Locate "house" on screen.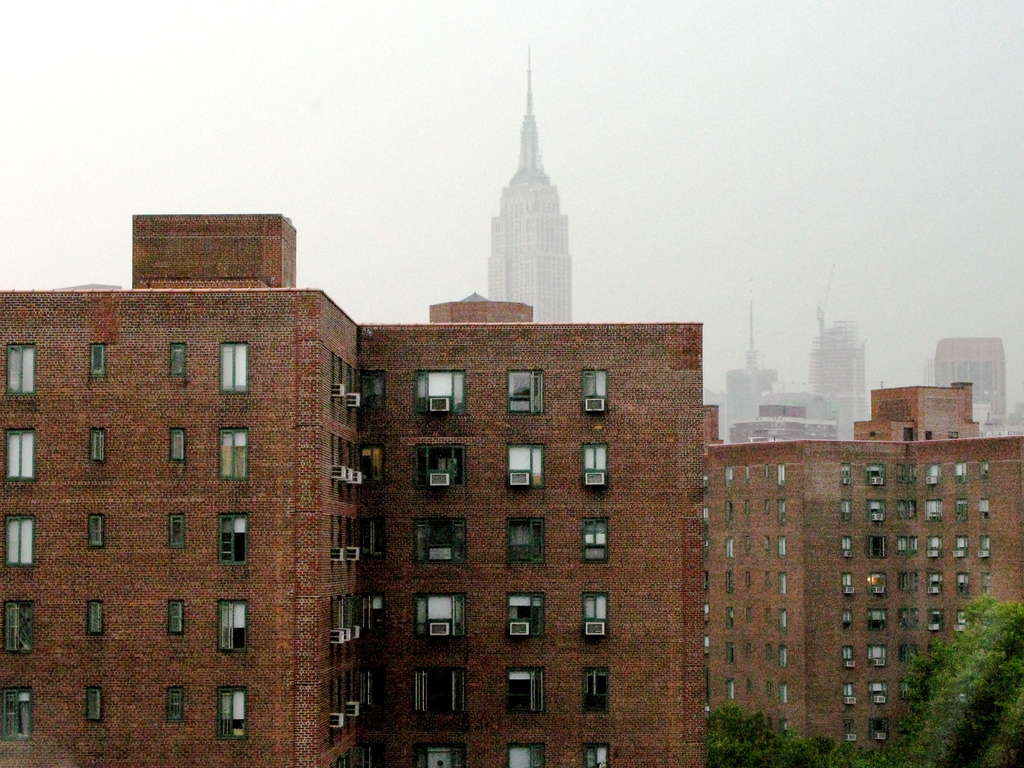
On screen at locate(0, 209, 376, 767).
